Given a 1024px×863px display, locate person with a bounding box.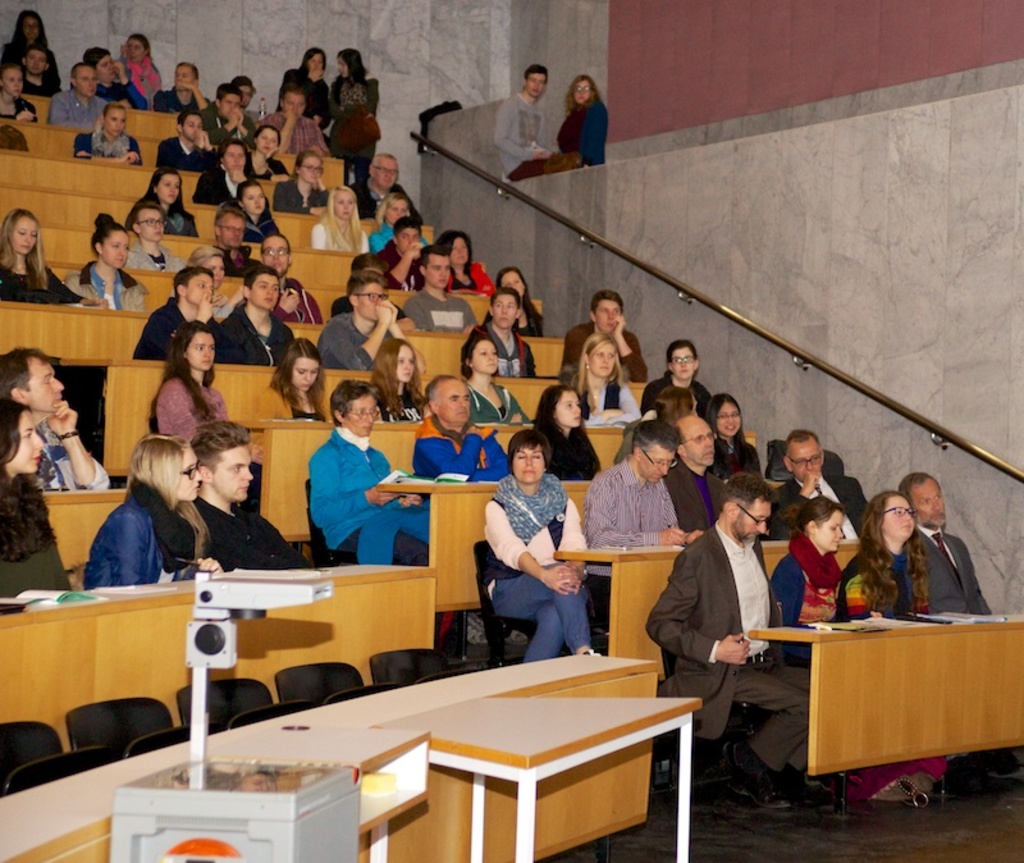
Located: <box>6,8,69,101</box>.
